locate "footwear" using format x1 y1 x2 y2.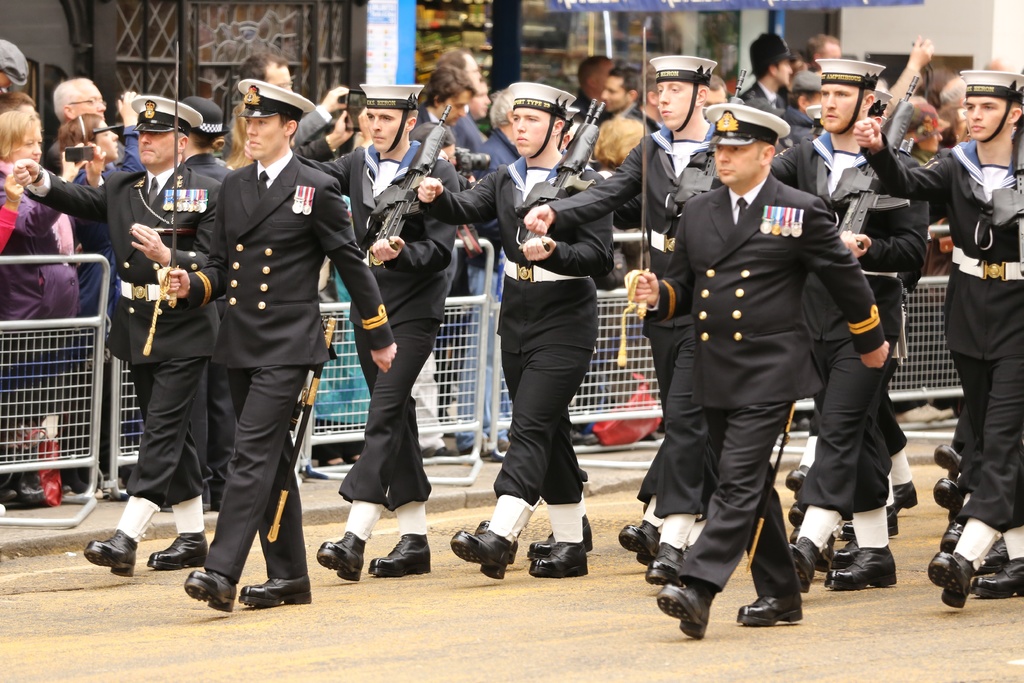
982 536 1011 575.
